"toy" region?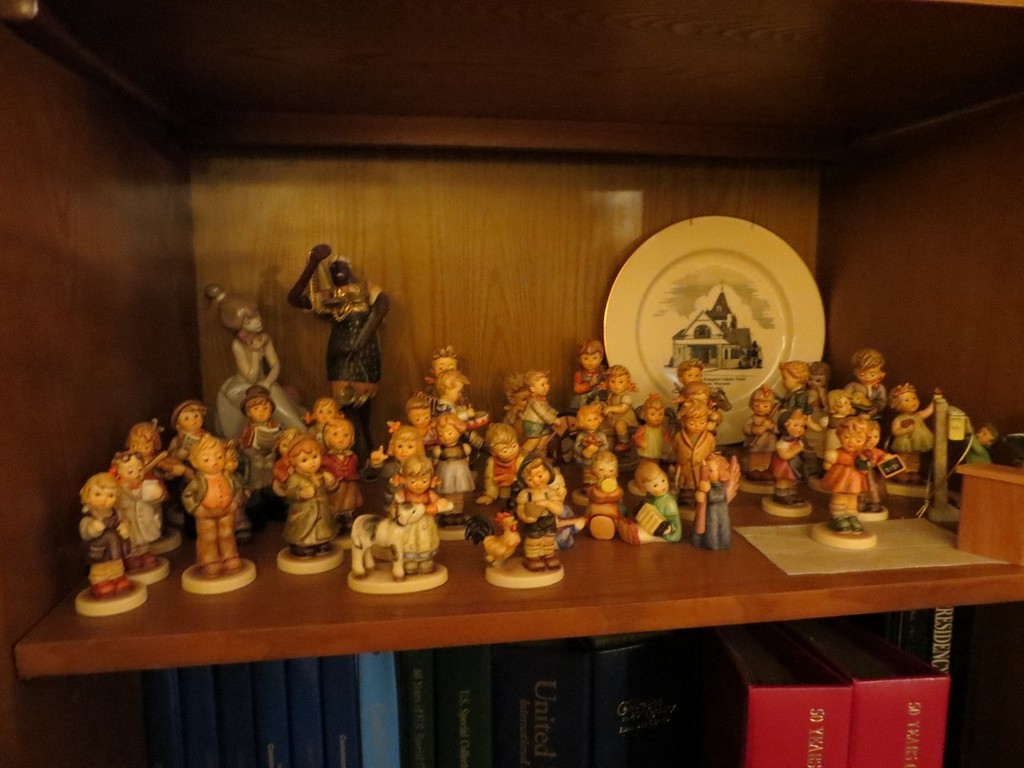
l=672, t=382, r=715, b=410
